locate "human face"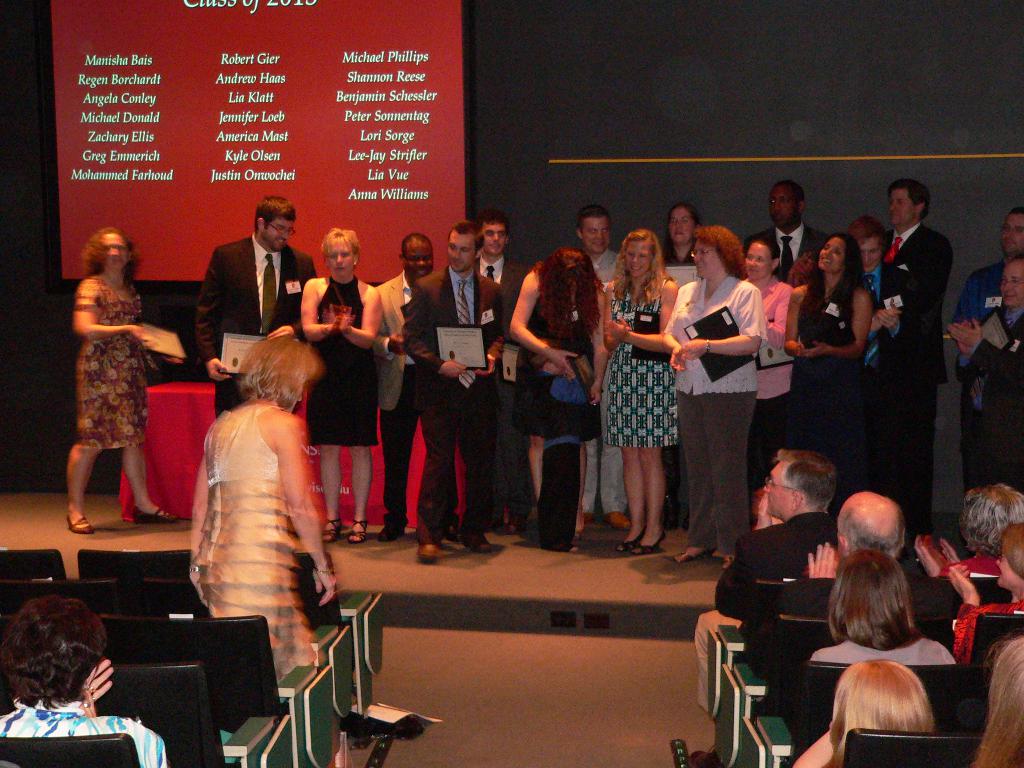
x1=1005 y1=213 x2=1023 y2=253
